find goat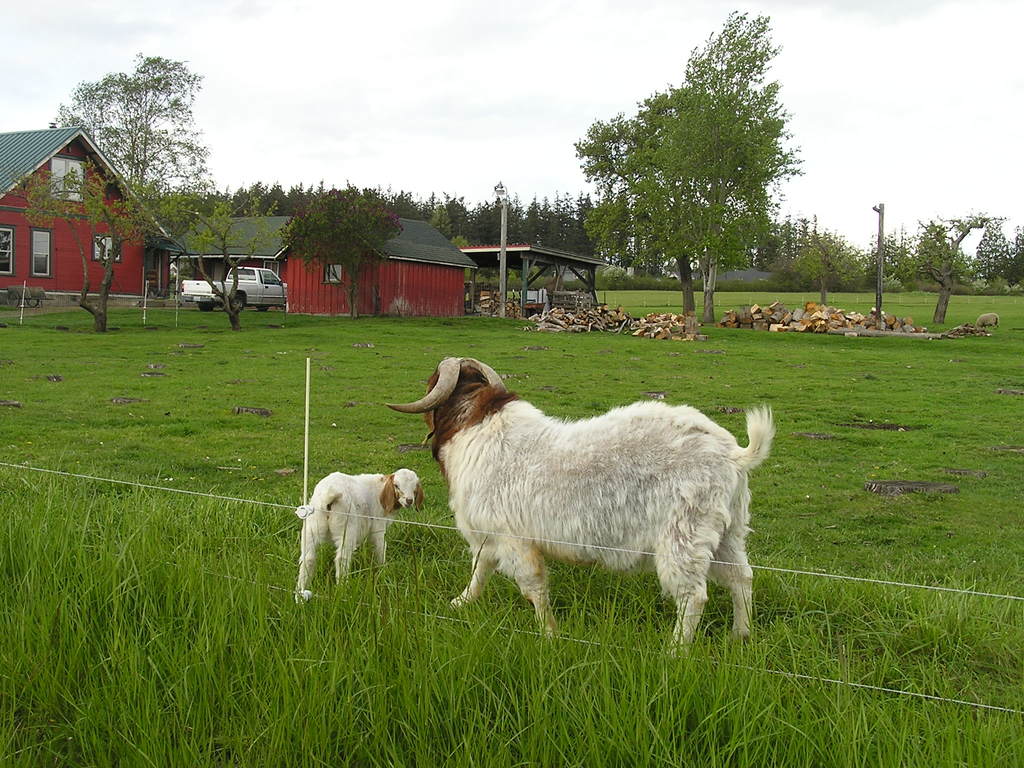
bbox=(292, 464, 424, 600)
